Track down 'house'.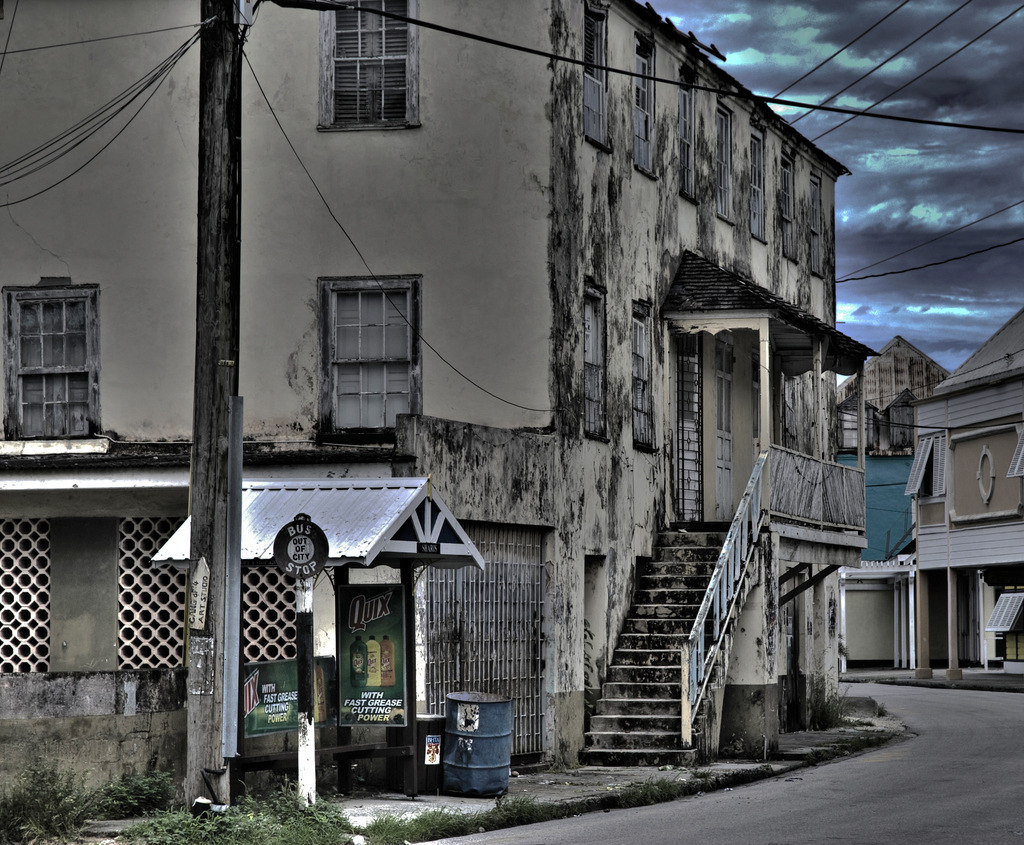
Tracked to Rect(895, 299, 1023, 685).
